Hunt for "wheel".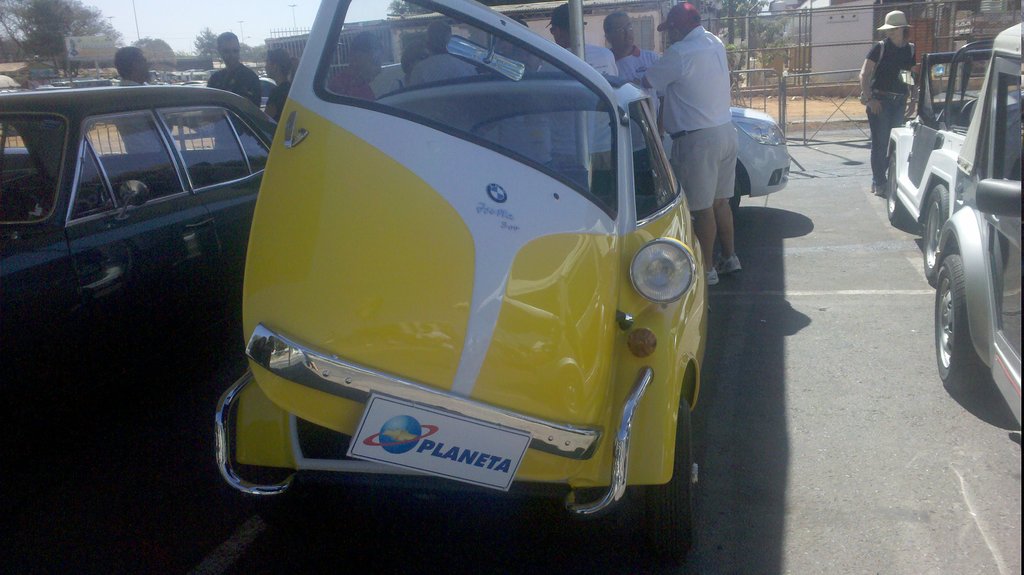
Hunted down at x1=884 y1=150 x2=909 y2=225.
